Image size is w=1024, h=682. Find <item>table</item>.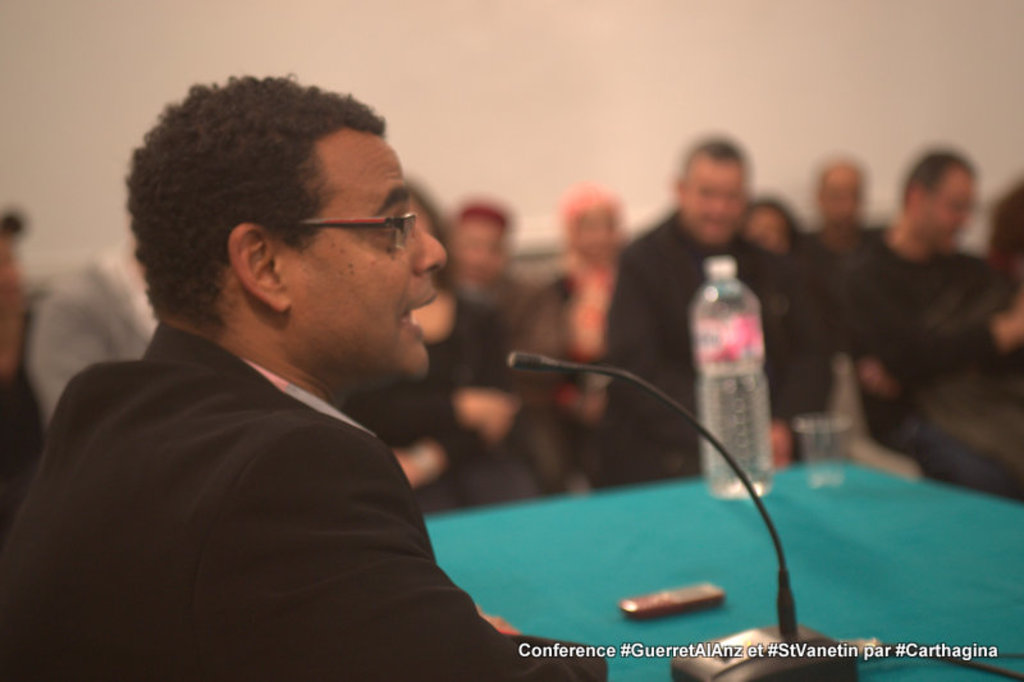
303/422/947/668.
